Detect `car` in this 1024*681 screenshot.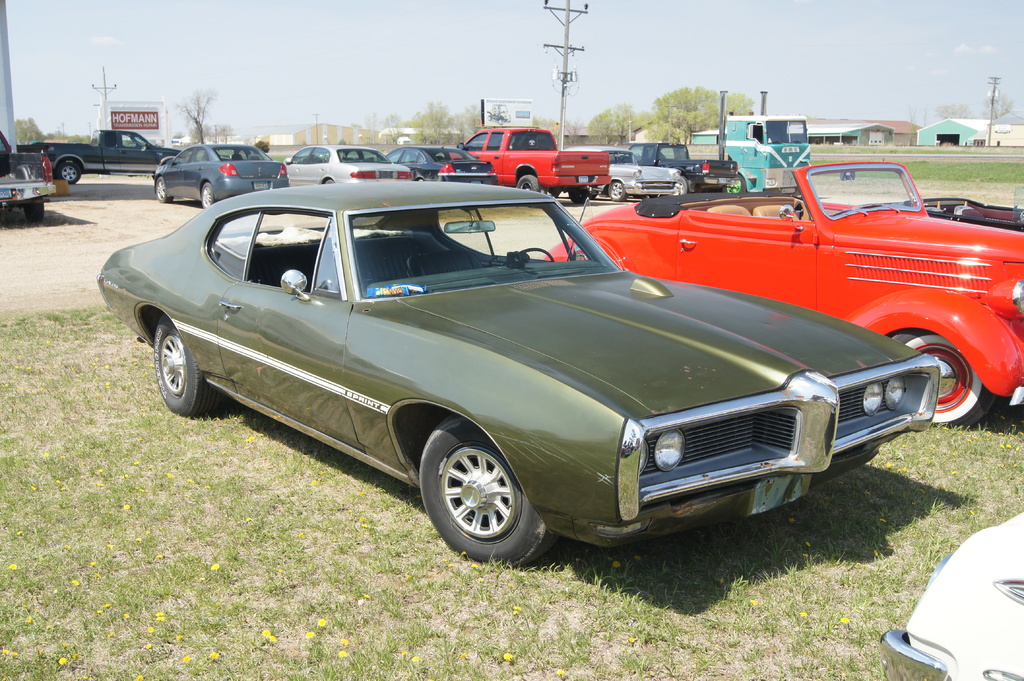
Detection: 95,183,937,564.
